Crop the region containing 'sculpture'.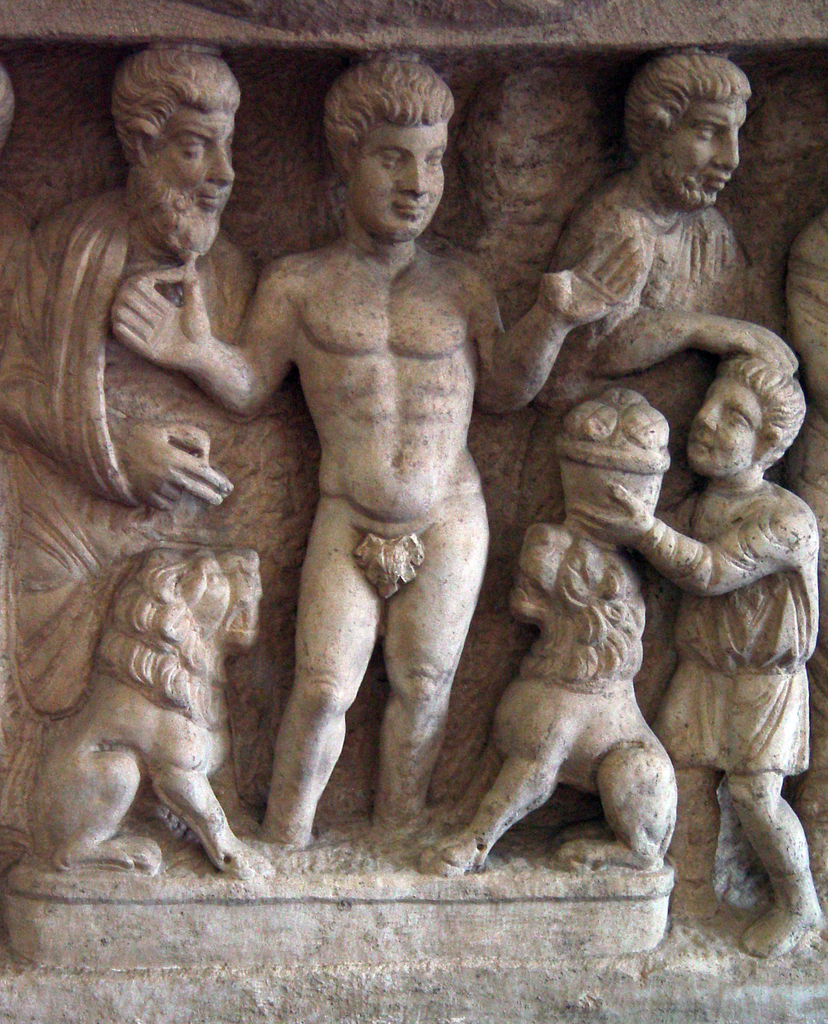
Crop region: 527 57 798 417.
